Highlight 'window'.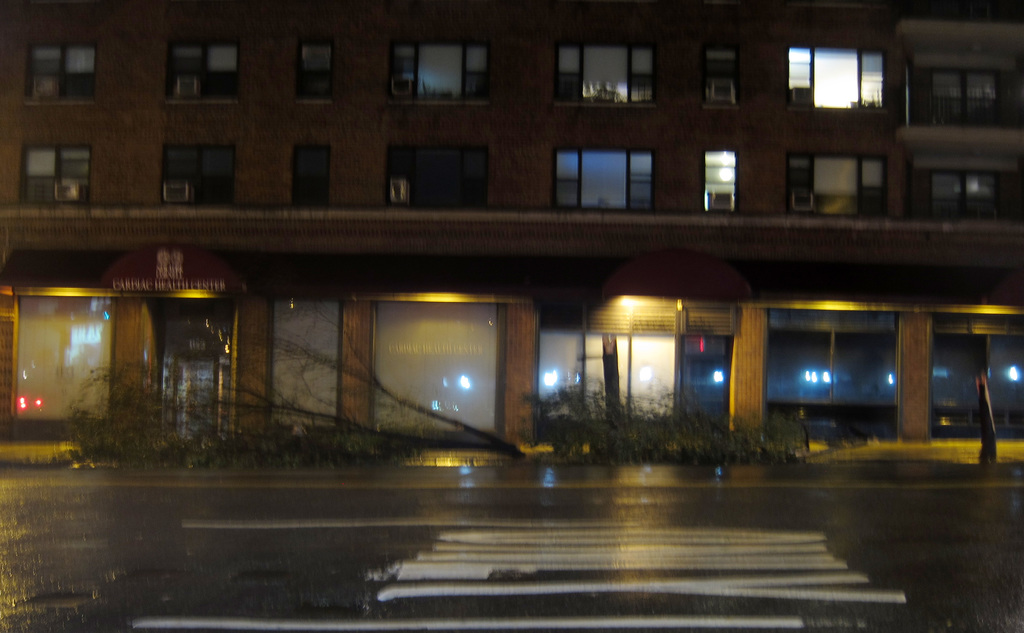
Highlighted region: l=786, t=36, r=892, b=110.
